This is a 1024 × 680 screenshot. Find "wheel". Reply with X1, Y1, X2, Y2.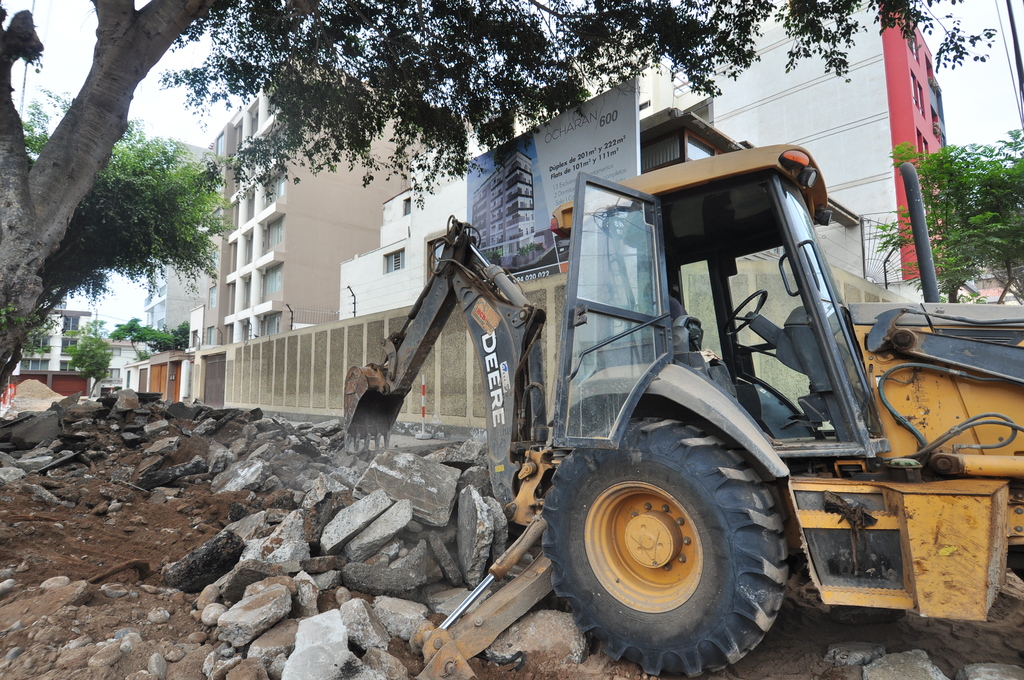
722, 289, 768, 340.
